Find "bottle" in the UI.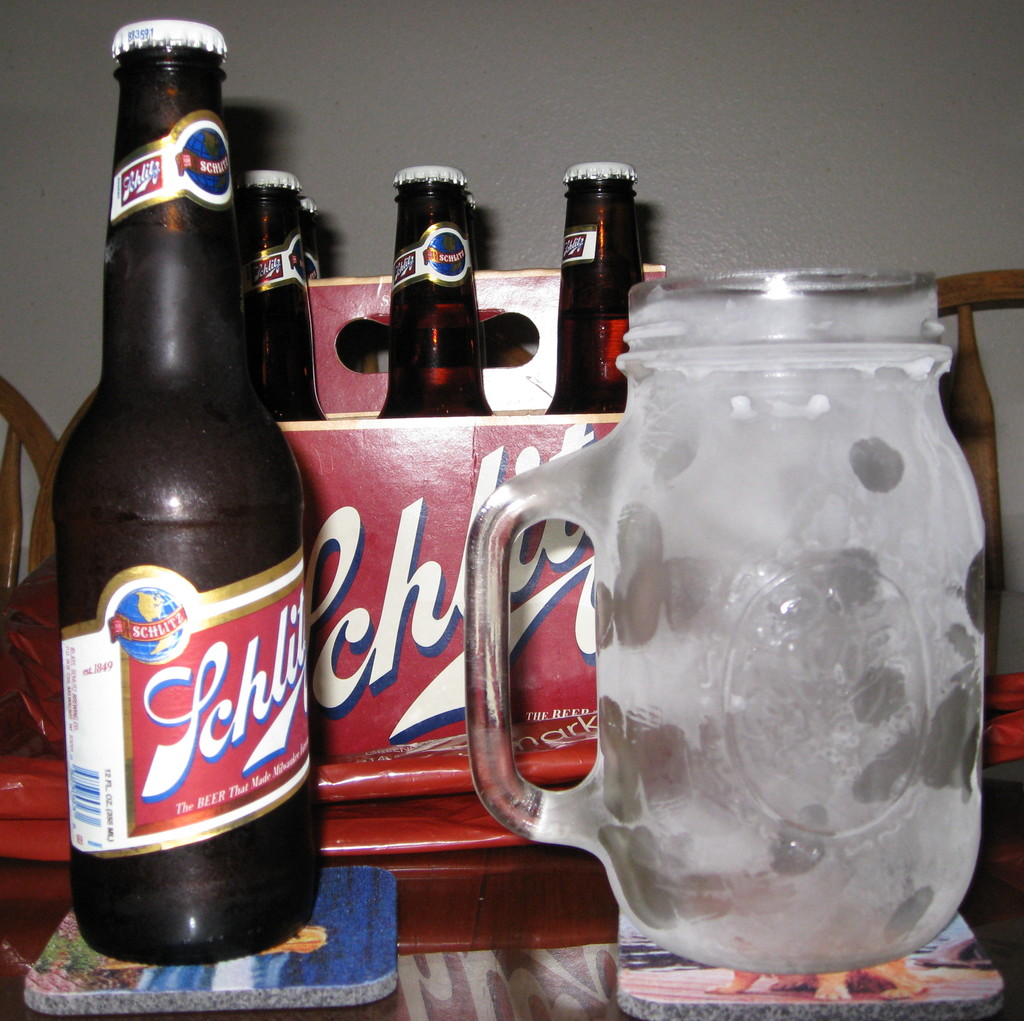
UI element at 367 157 500 418.
